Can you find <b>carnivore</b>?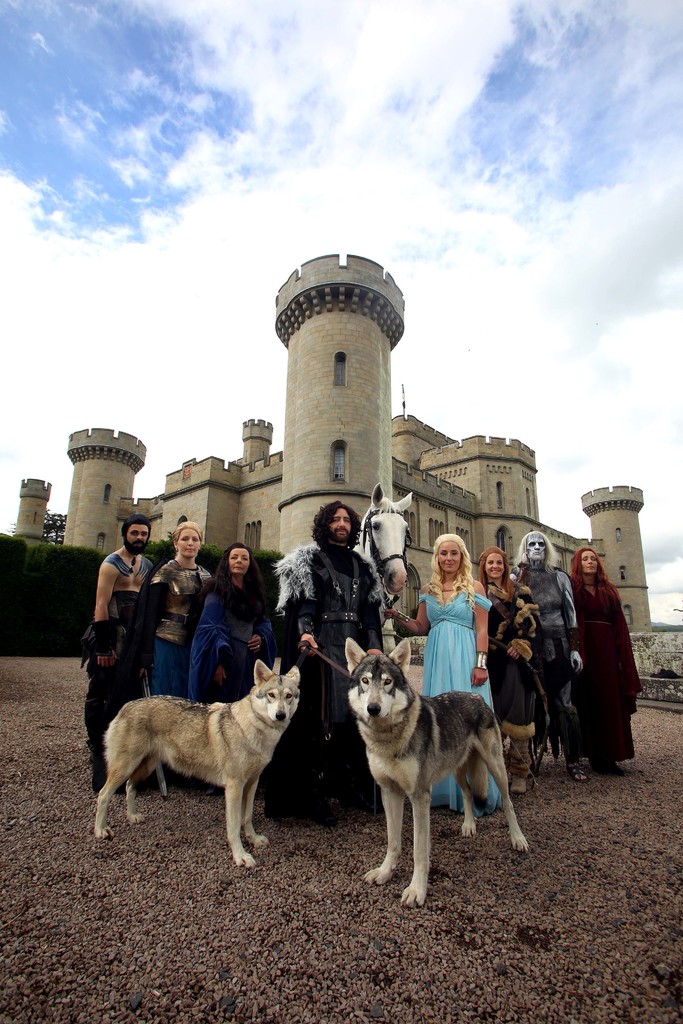
Yes, bounding box: [155, 511, 224, 803].
